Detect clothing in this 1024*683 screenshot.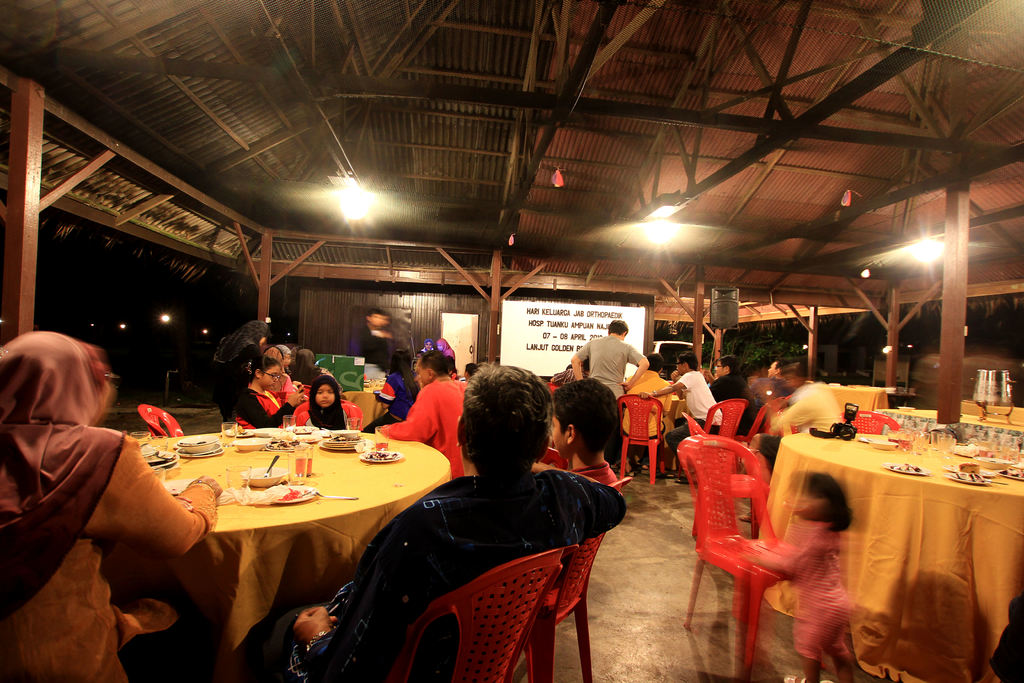
Detection: (x1=286, y1=366, x2=332, y2=387).
